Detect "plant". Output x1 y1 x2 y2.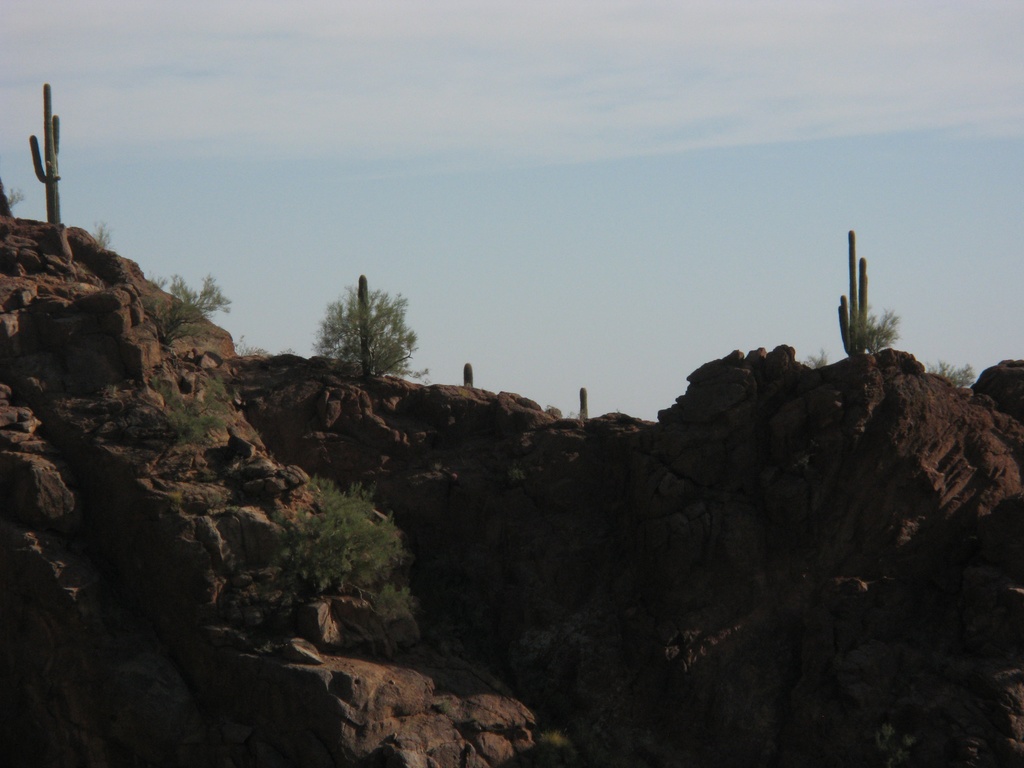
92 220 118 254.
